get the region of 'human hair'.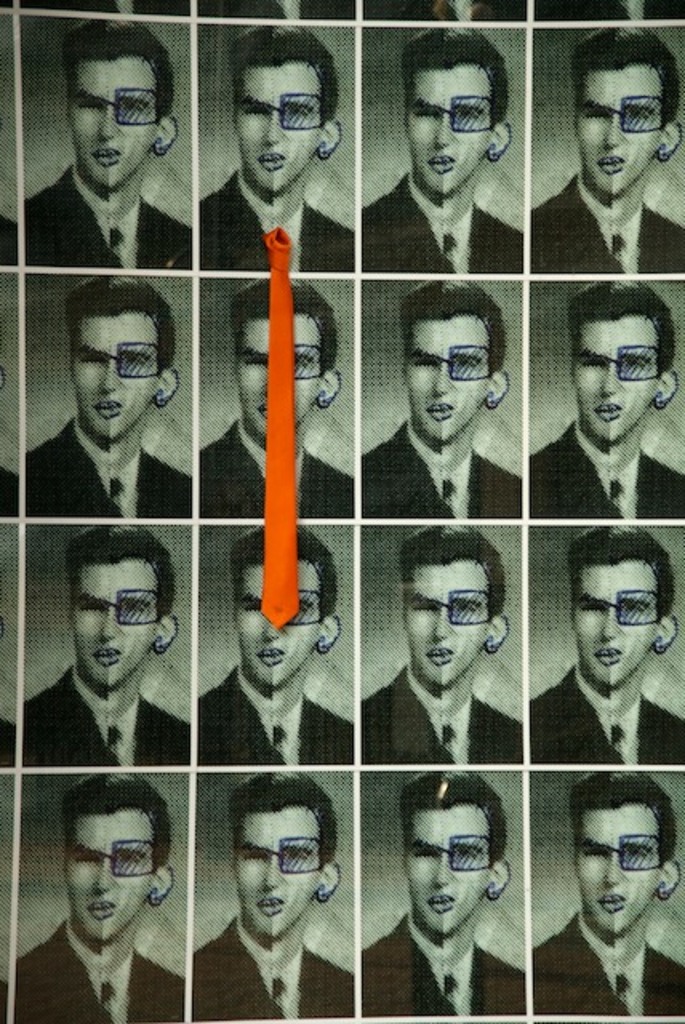
[left=69, top=272, right=176, bottom=371].
